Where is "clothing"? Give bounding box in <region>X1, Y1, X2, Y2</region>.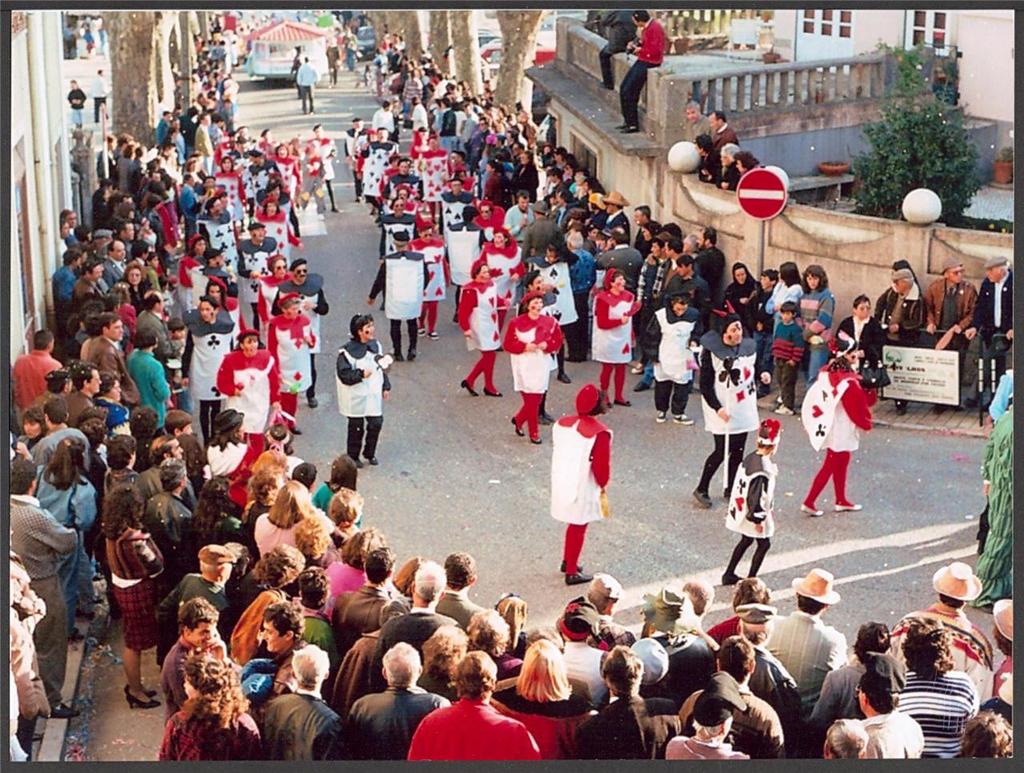
<region>370, 248, 420, 351</region>.
